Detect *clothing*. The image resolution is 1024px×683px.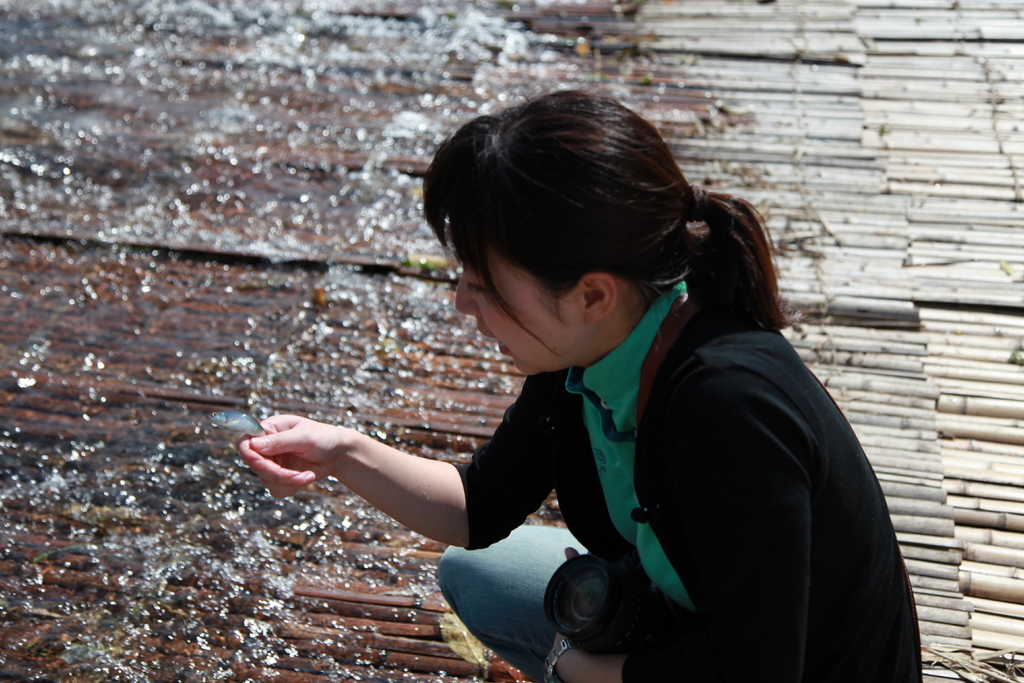
bbox=(426, 263, 919, 682).
